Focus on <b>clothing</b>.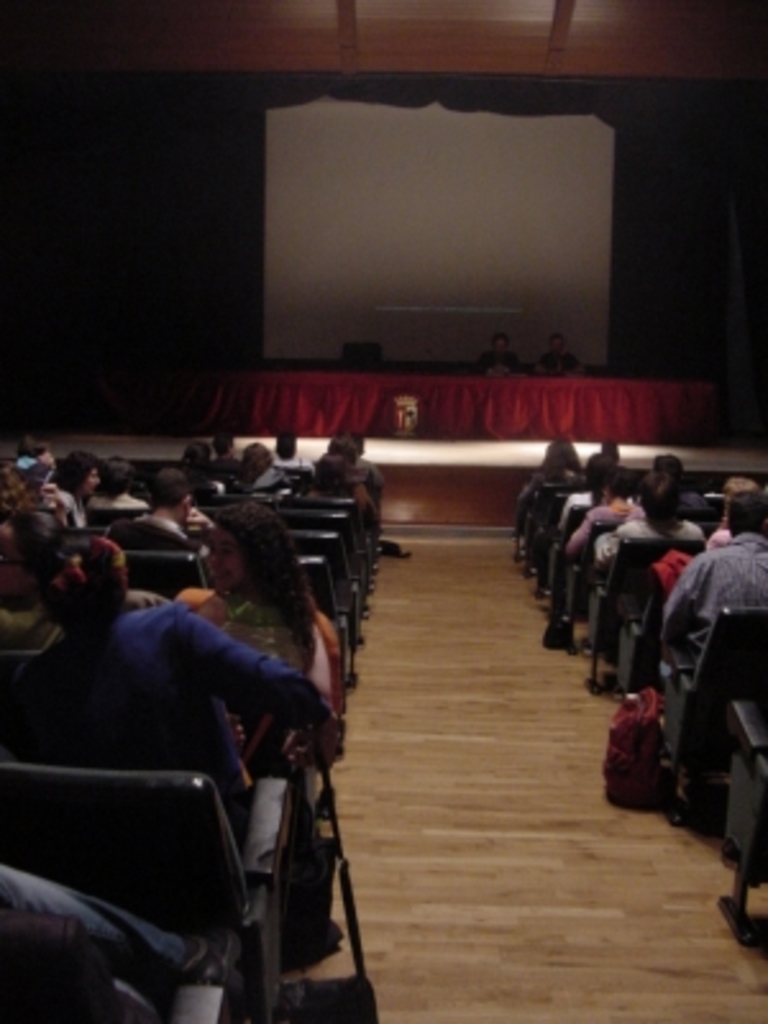
Focused at {"x1": 535, "y1": 361, "x2": 573, "y2": 376}.
